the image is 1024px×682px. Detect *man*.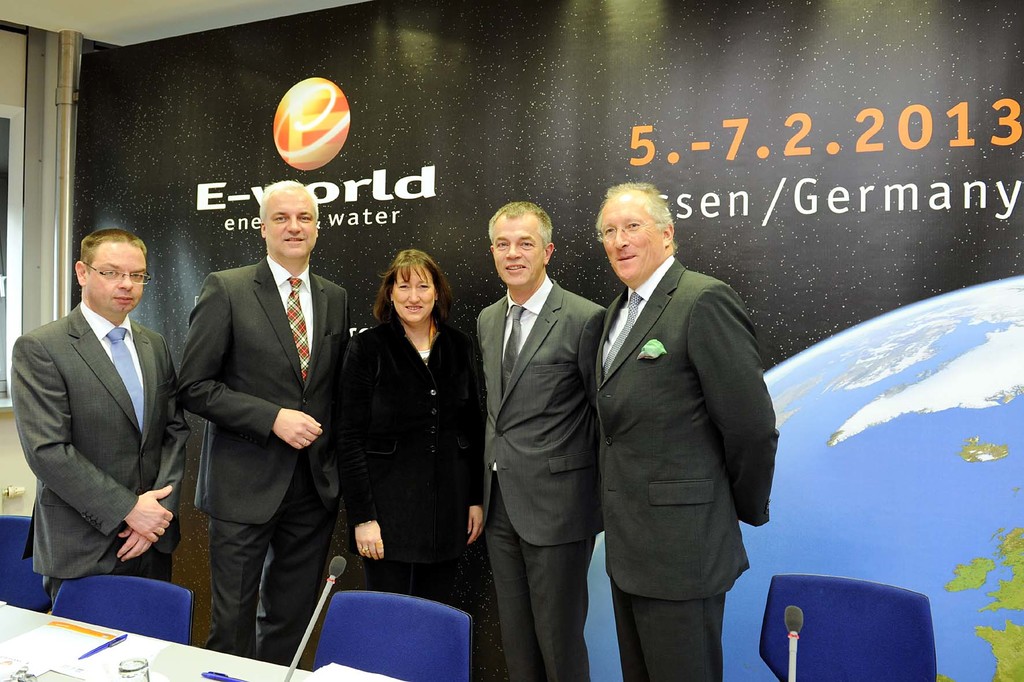
Detection: <bbox>178, 178, 356, 669</bbox>.
